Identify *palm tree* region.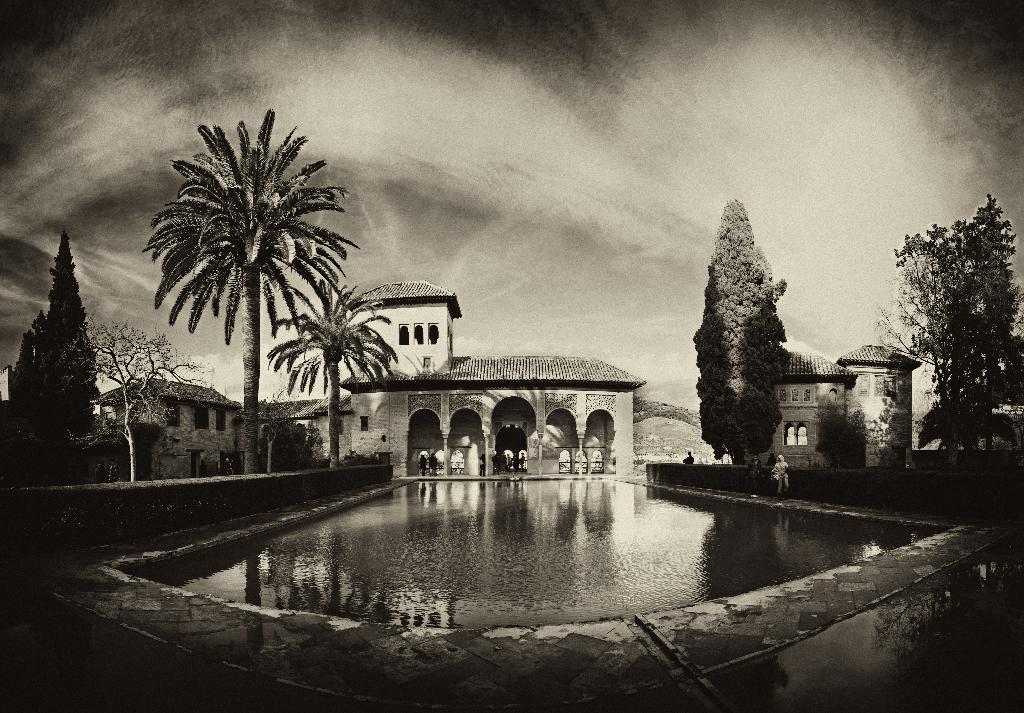
Region: 874,256,979,457.
